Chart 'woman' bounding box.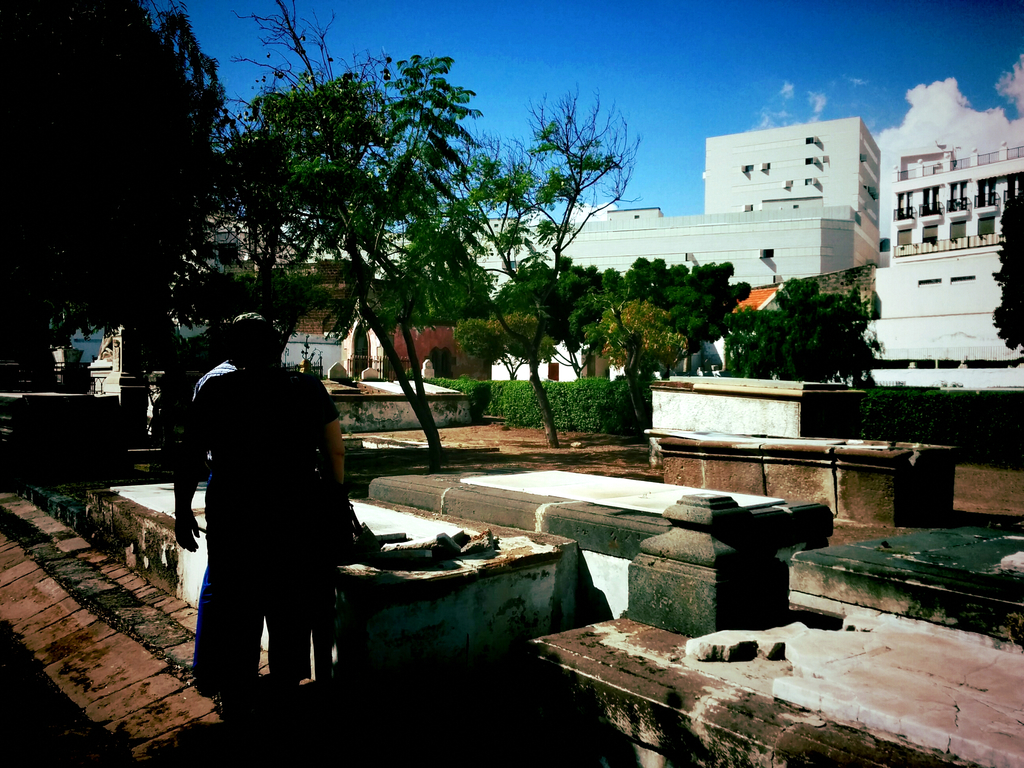
Charted: 167 313 346 721.
